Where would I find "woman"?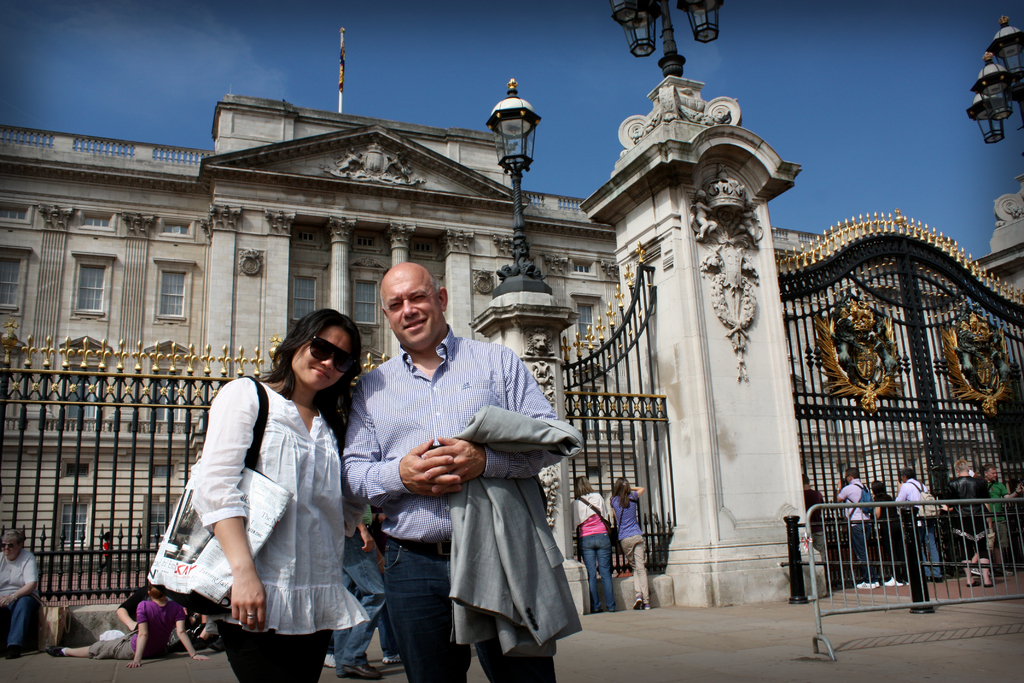
At bbox=(174, 309, 358, 680).
